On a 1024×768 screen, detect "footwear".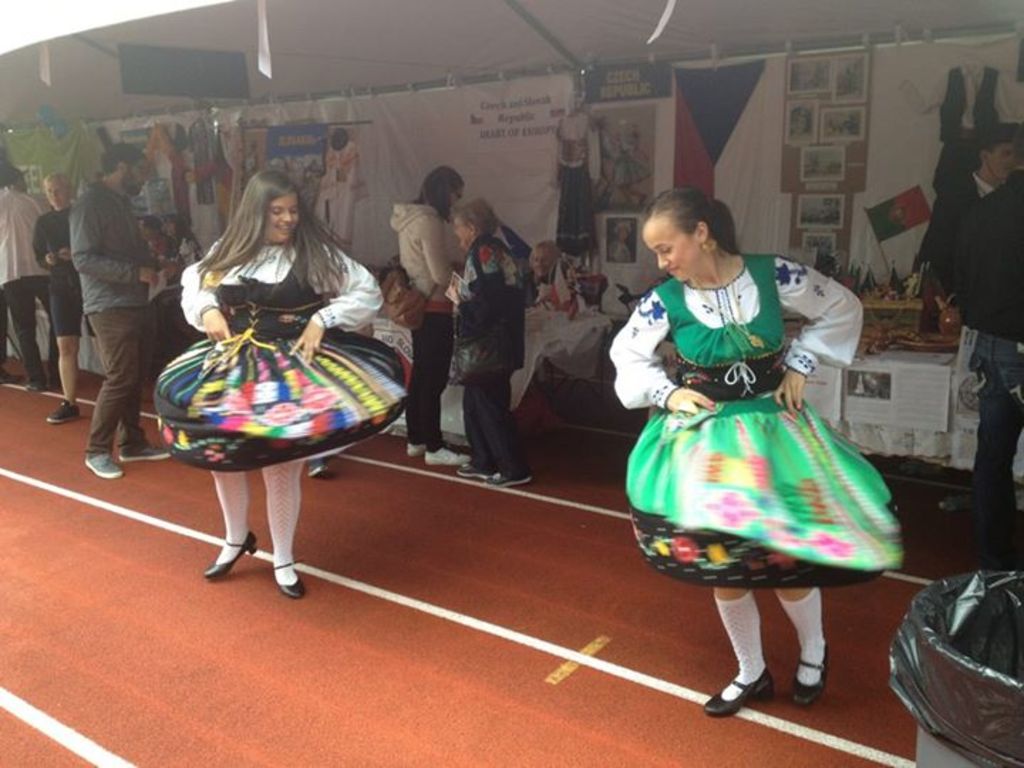
detection(424, 444, 474, 466).
